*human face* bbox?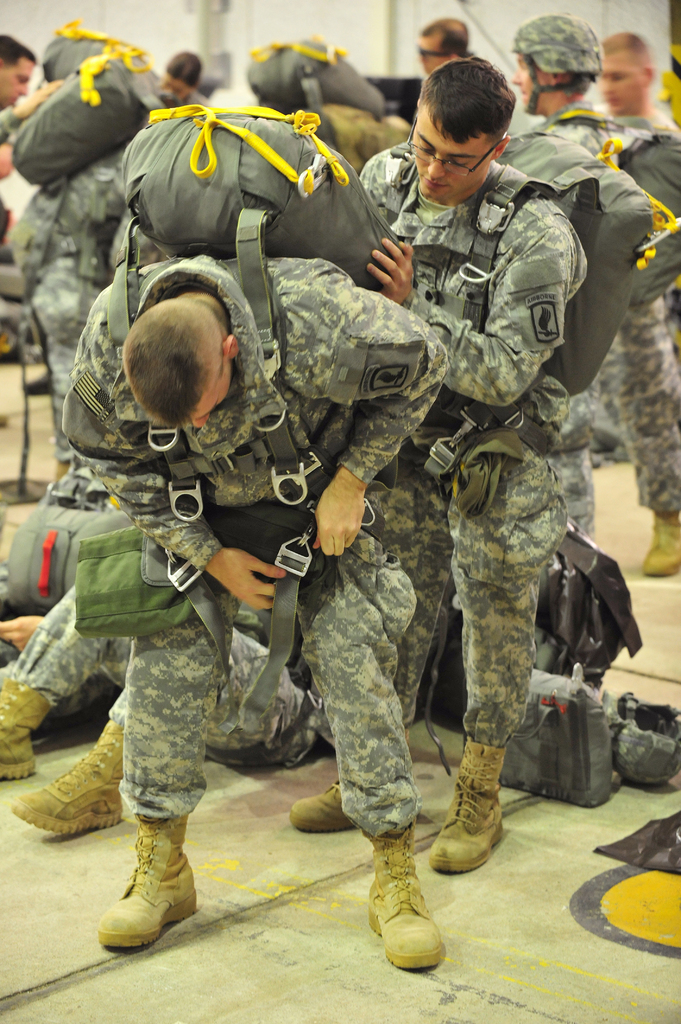
Rect(508, 55, 550, 109)
